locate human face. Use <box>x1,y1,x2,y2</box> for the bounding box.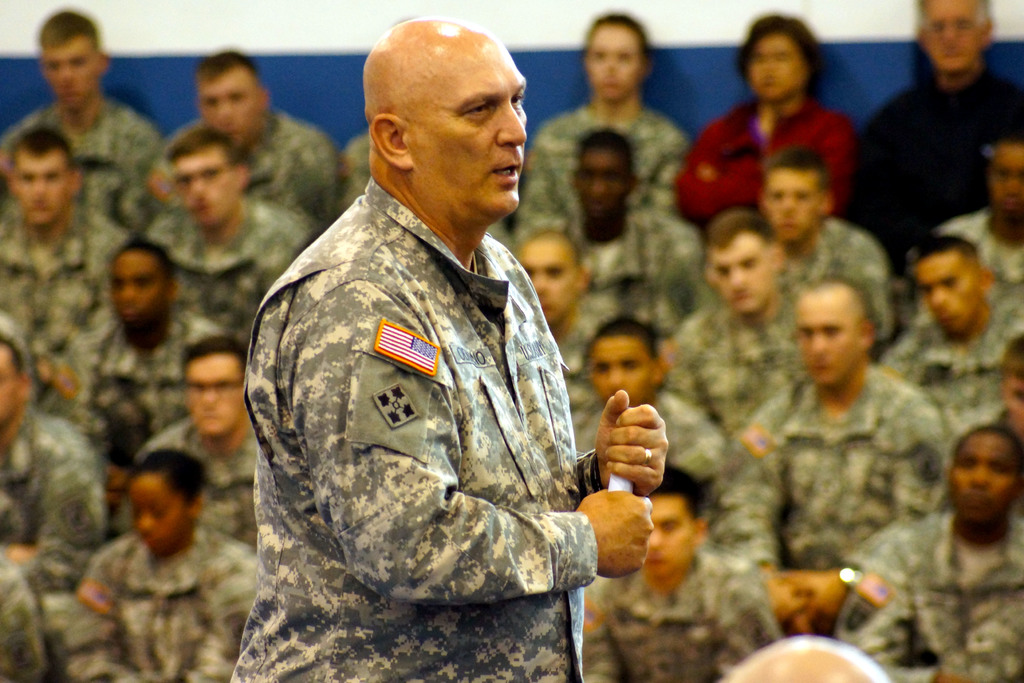
<box>12,148,72,226</box>.
